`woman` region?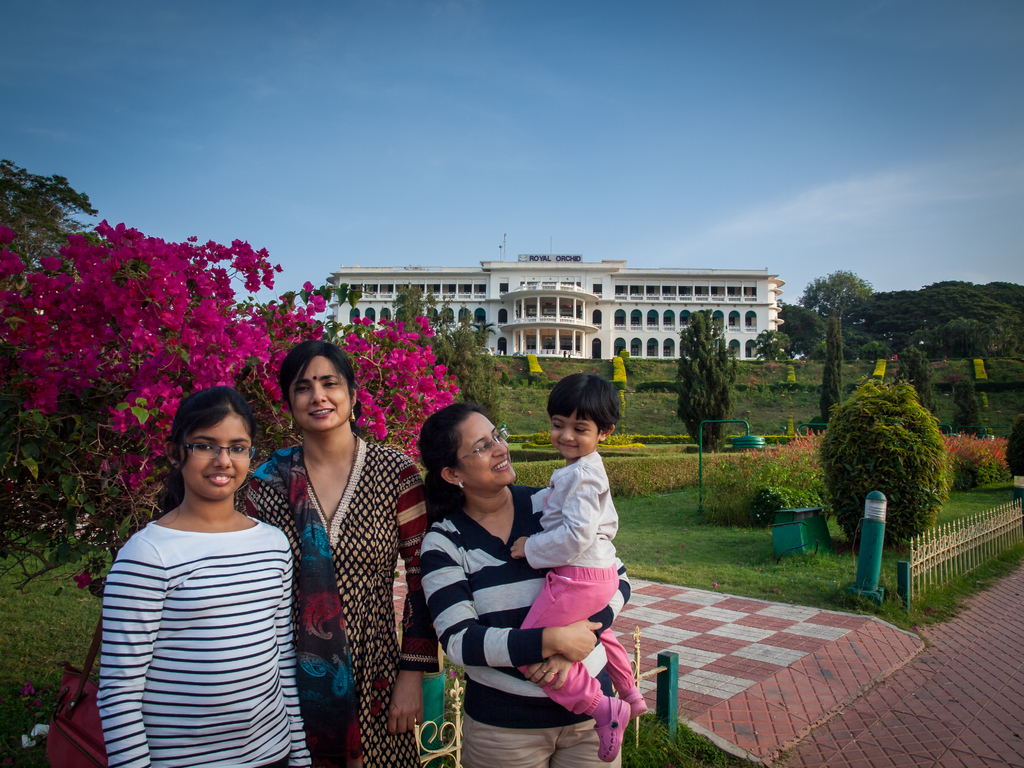
[left=413, top=412, right=629, bottom=767]
